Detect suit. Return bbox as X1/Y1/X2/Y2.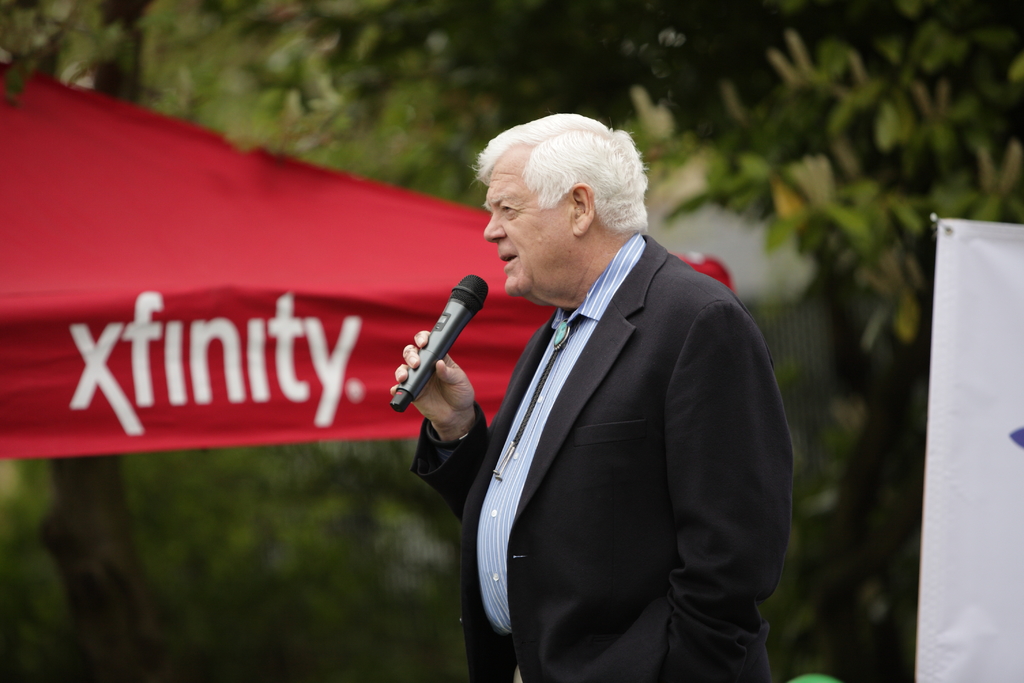
421/160/786/674.
